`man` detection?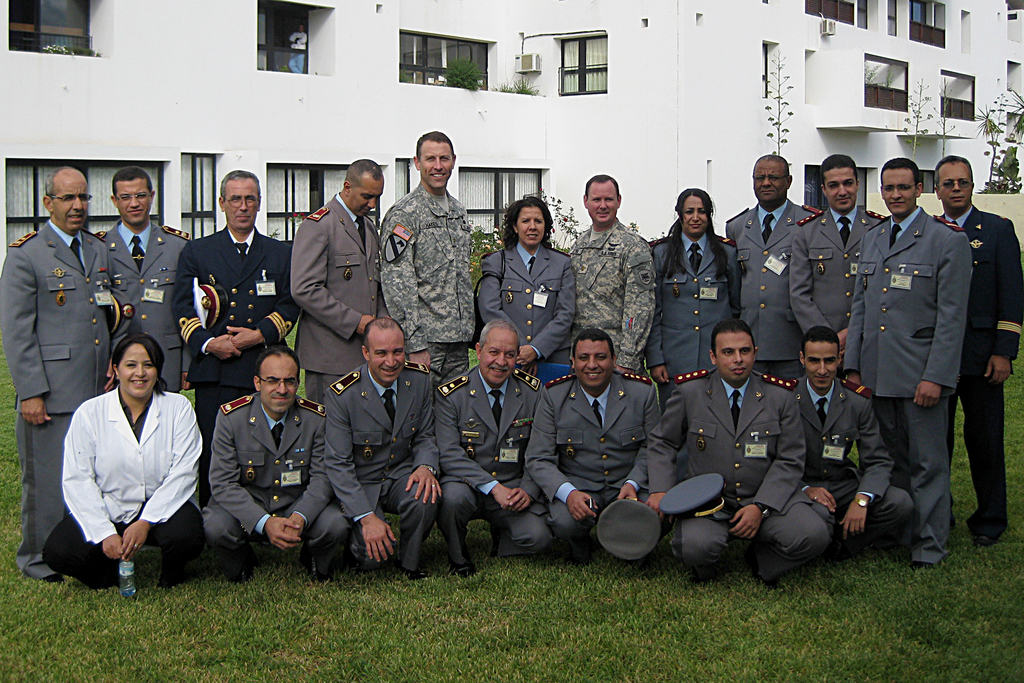
BBox(523, 328, 661, 562)
